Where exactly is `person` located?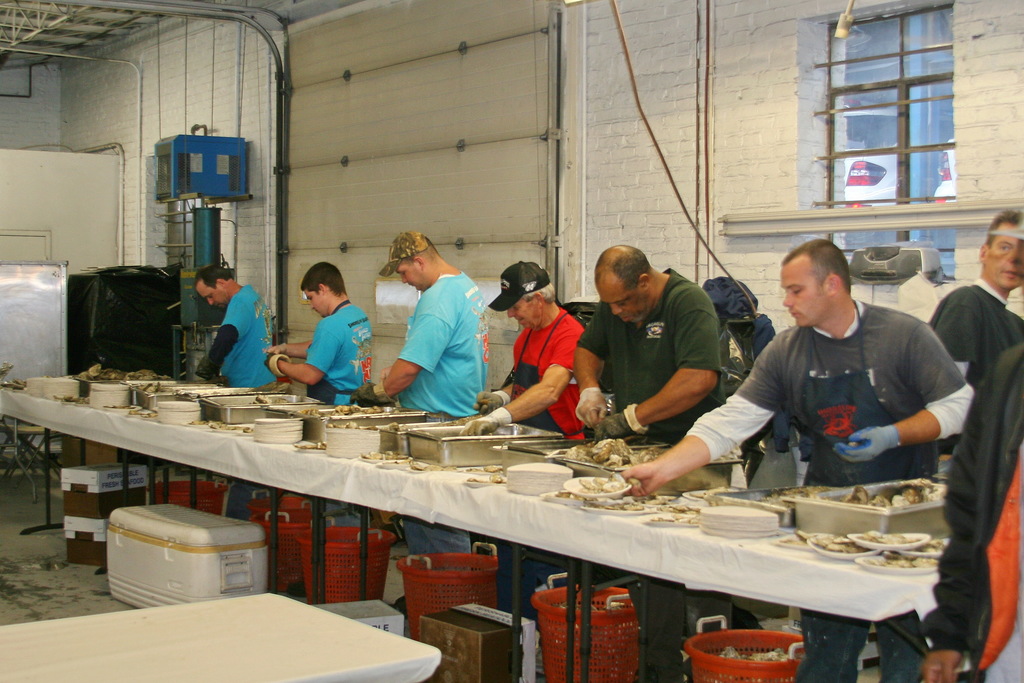
Its bounding box is rect(188, 271, 289, 527).
